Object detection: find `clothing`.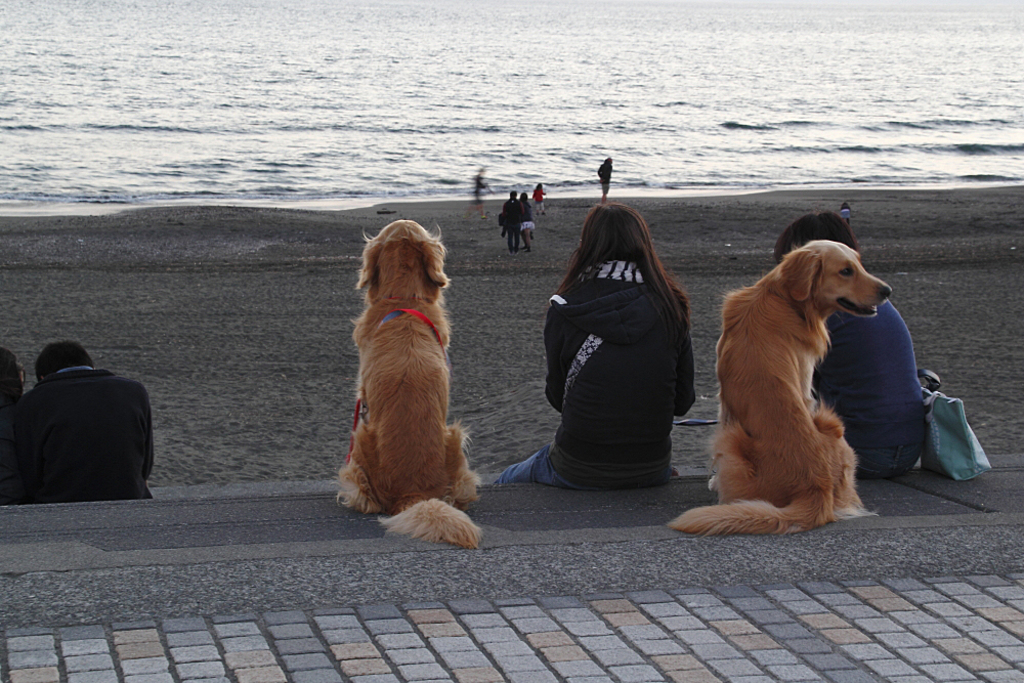
(521,199,538,244).
